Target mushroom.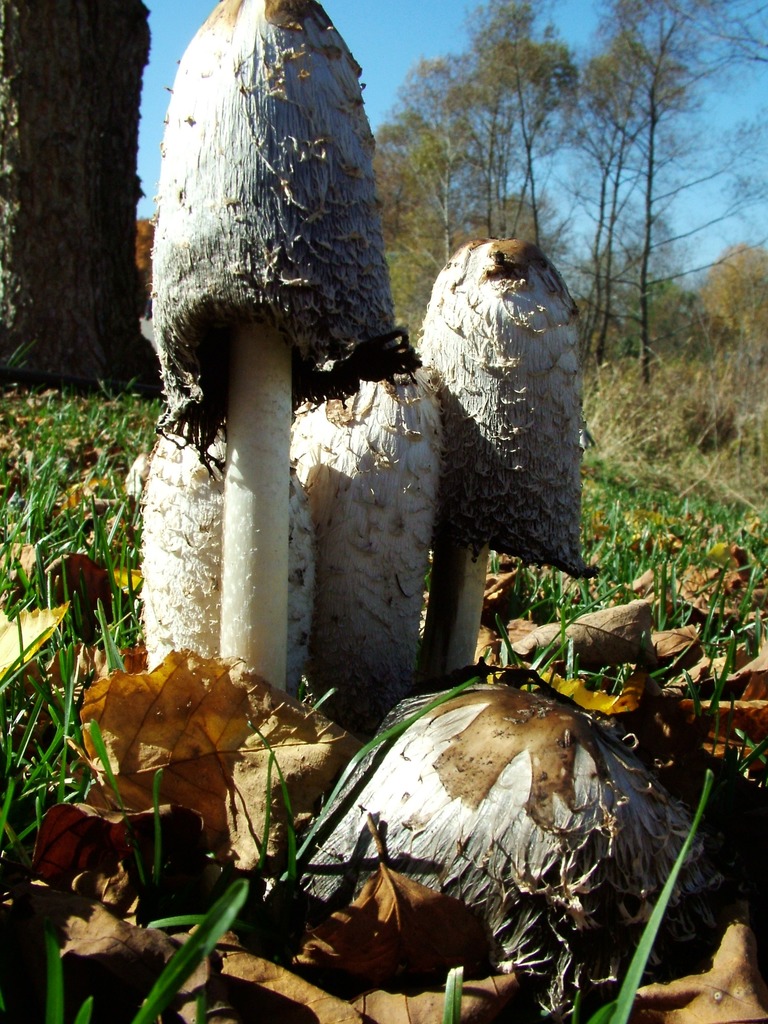
Target region: (401, 236, 568, 682).
